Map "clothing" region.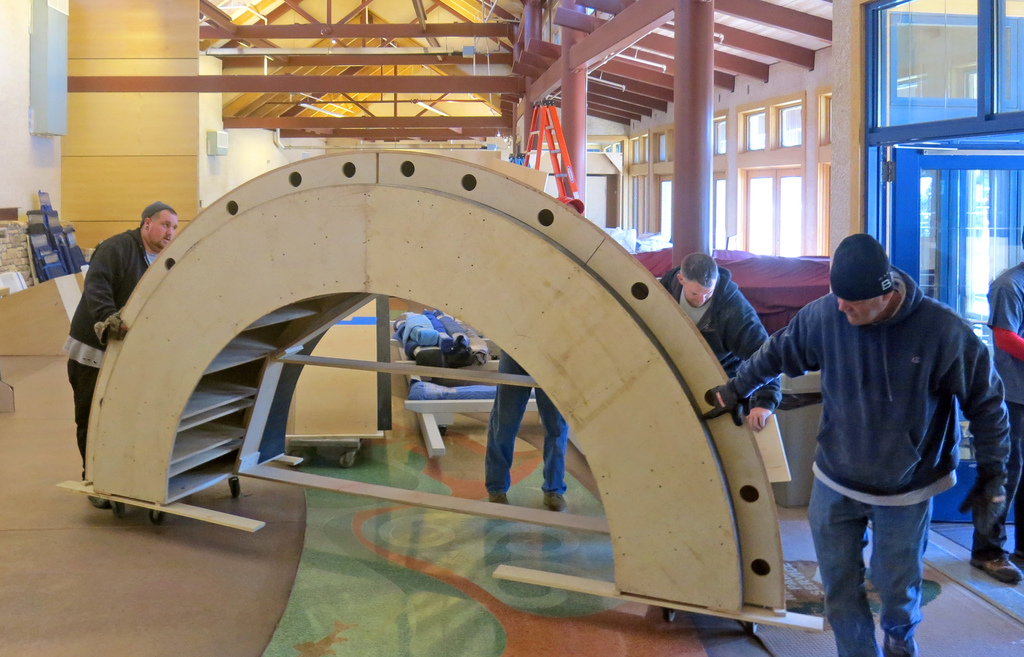
Mapped to pyautogui.locateOnScreen(486, 352, 563, 496).
